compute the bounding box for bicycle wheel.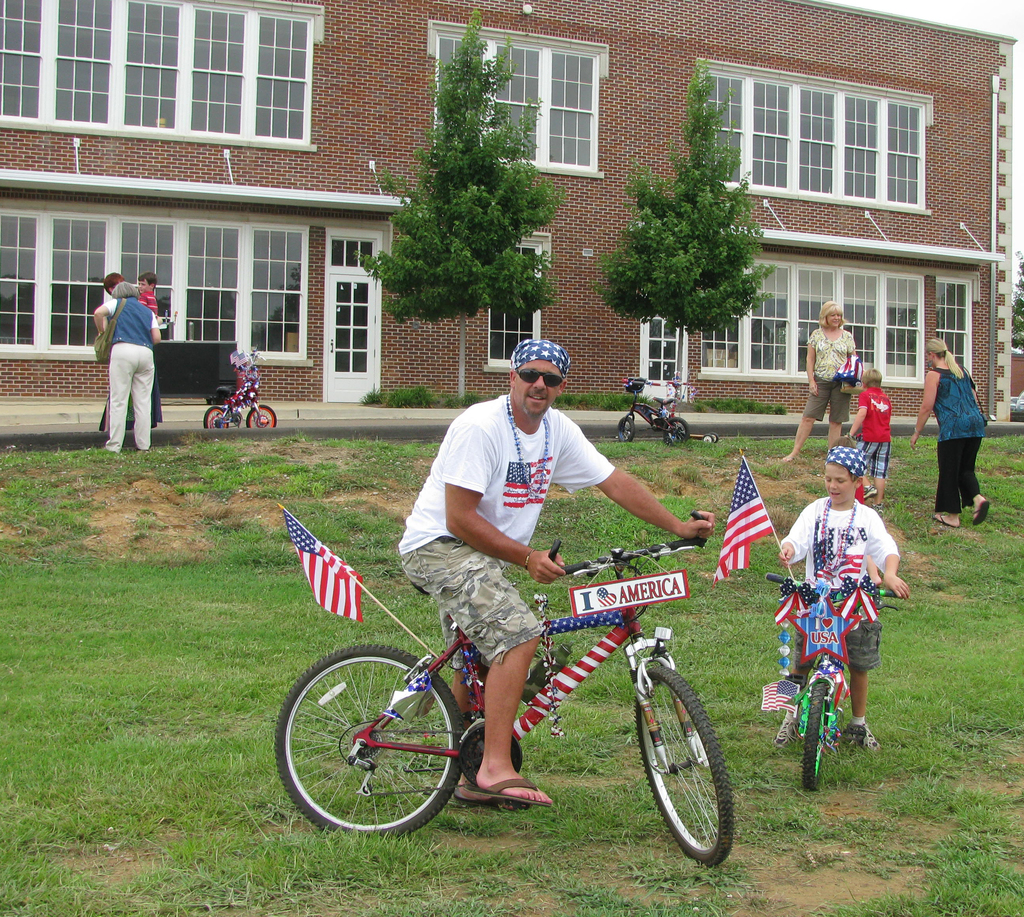
245/402/273/428.
